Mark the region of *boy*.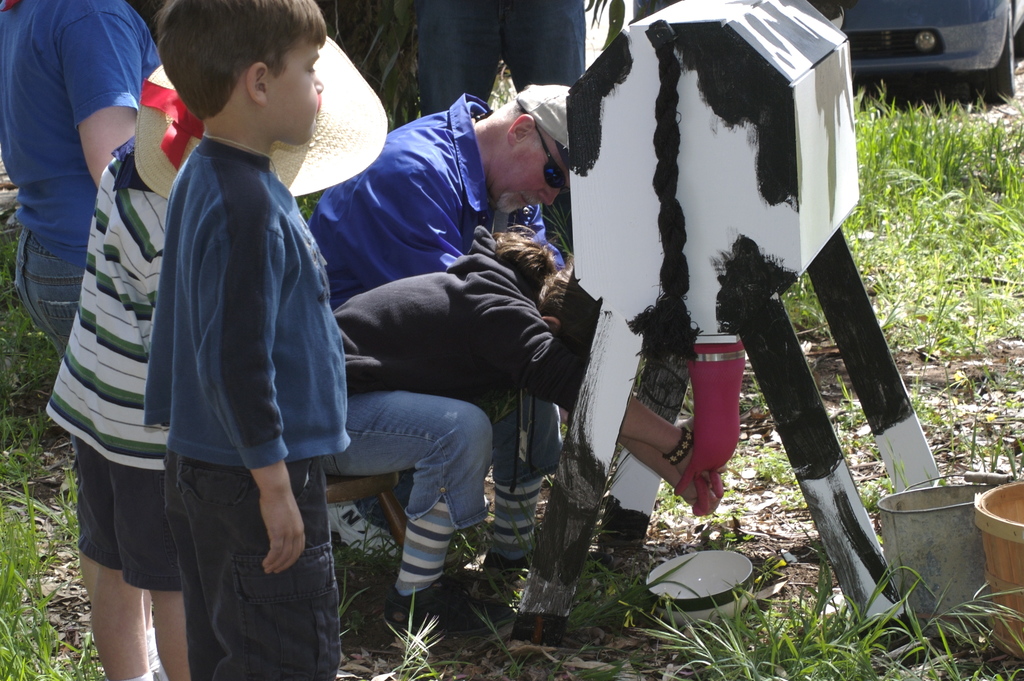
Region: x1=68 y1=3 x2=356 y2=641.
